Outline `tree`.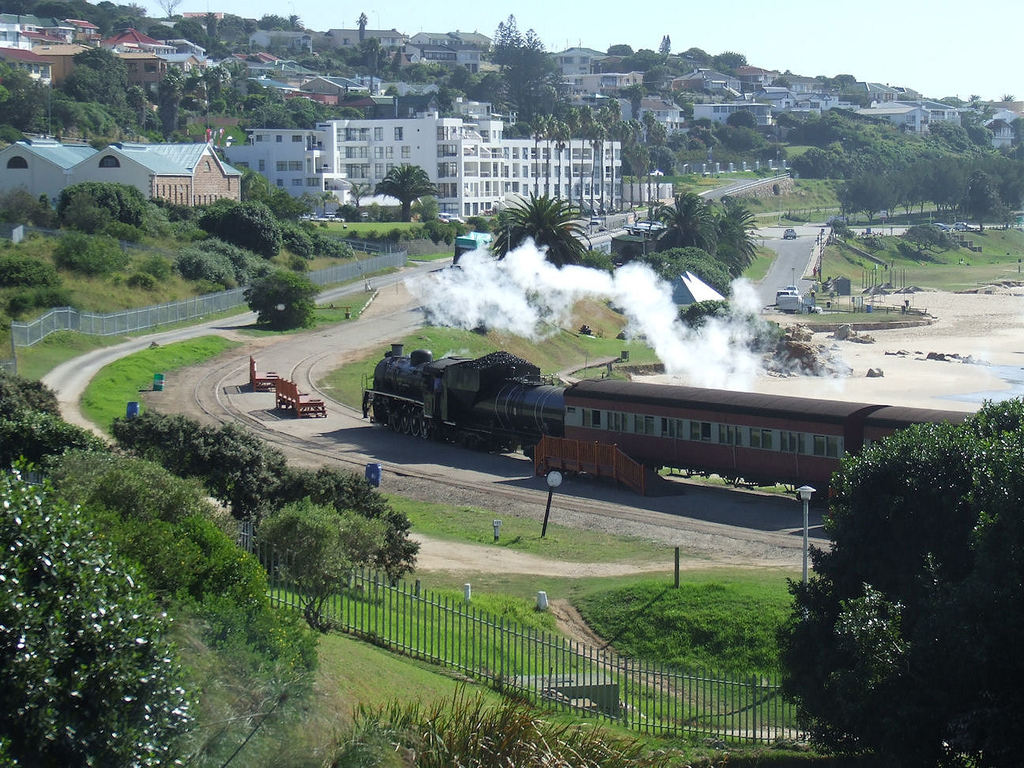
Outline: (x1=159, y1=67, x2=281, y2=114).
